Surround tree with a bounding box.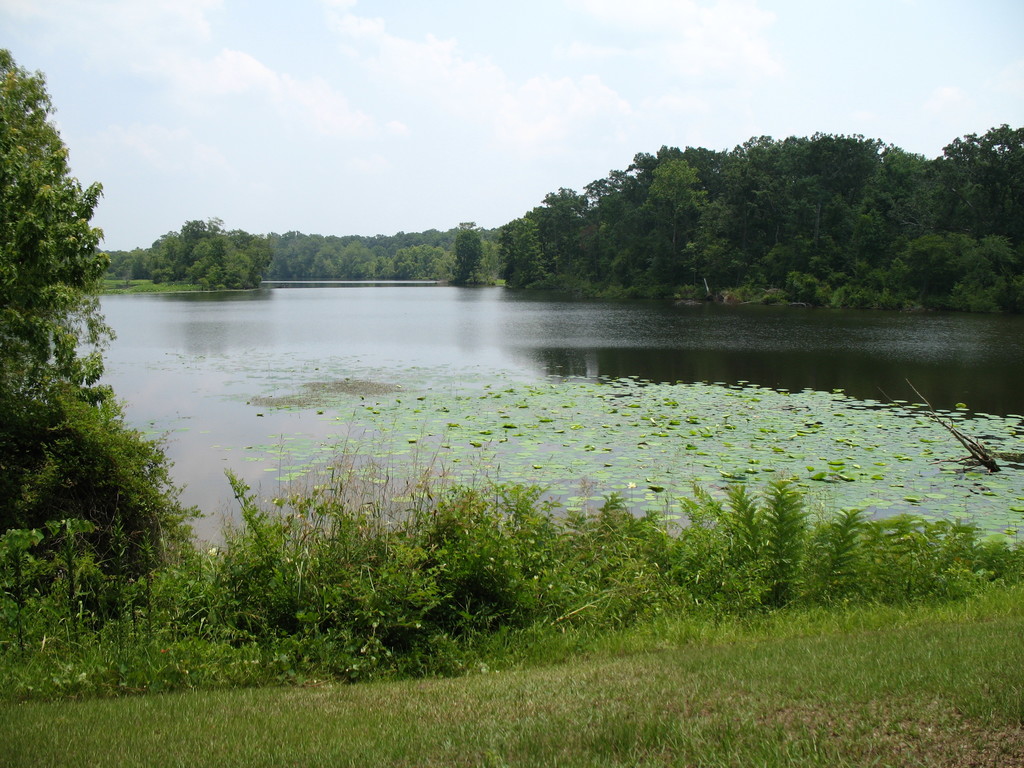
(493, 220, 547, 289).
